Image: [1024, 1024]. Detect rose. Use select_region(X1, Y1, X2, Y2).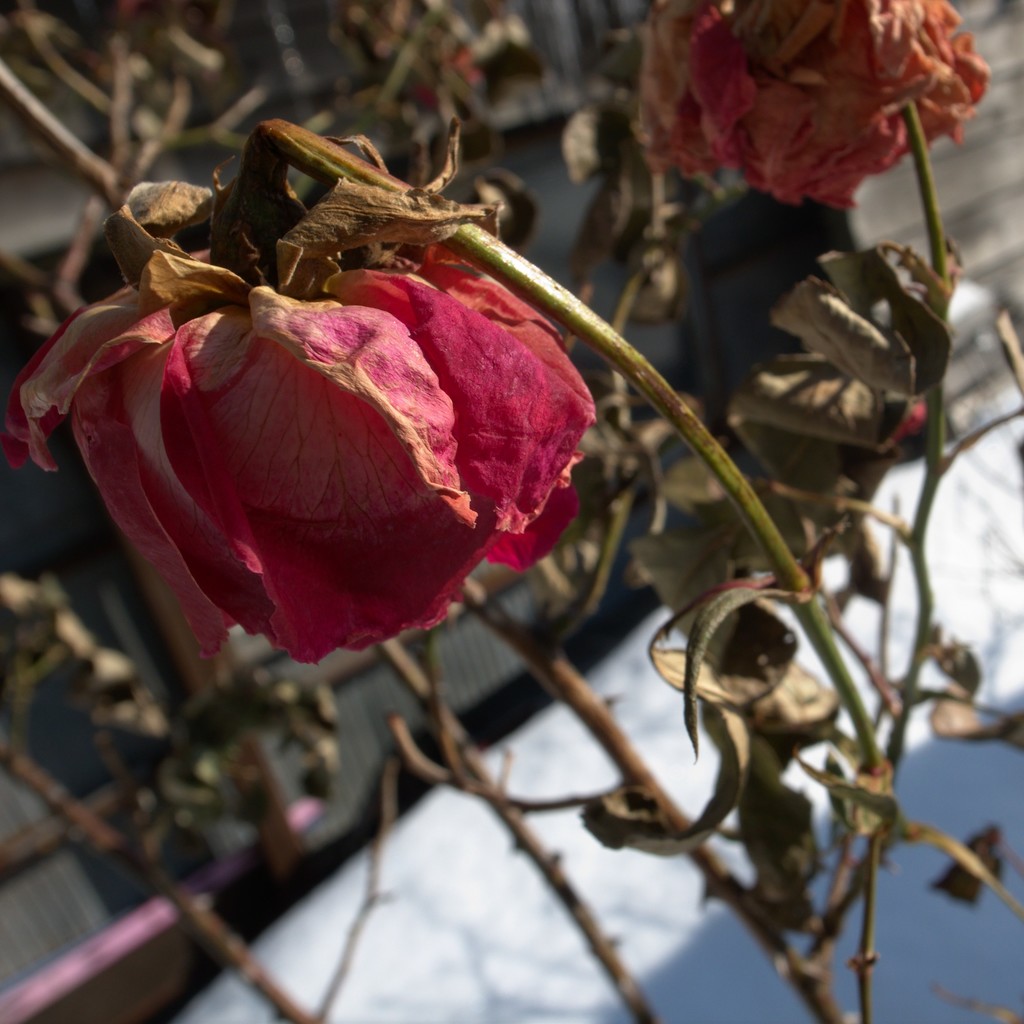
select_region(631, 0, 998, 204).
